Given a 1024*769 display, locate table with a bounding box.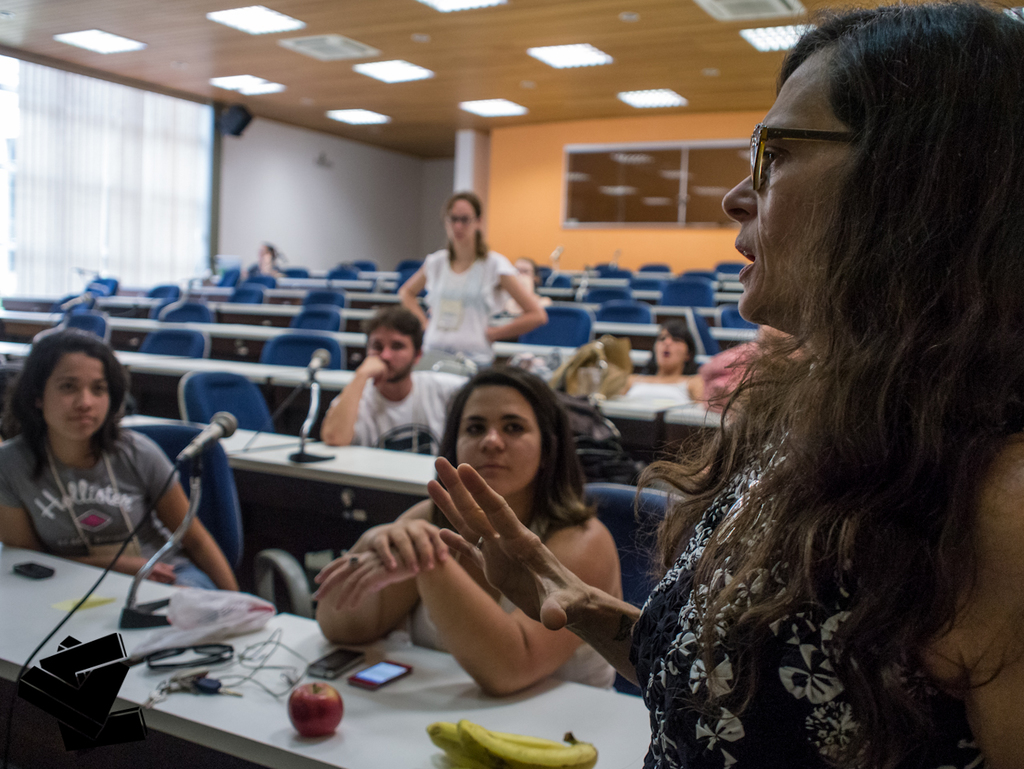
Located: rect(0, 528, 659, 768).
